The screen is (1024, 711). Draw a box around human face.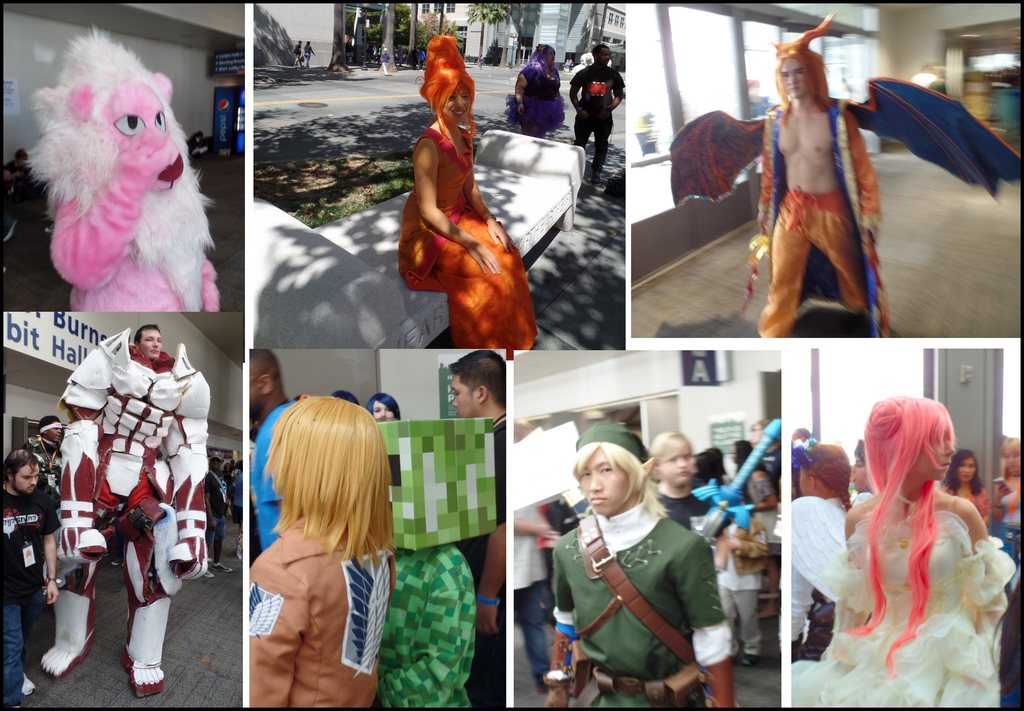
[left=910, top=438, right=952, bottom=477].
